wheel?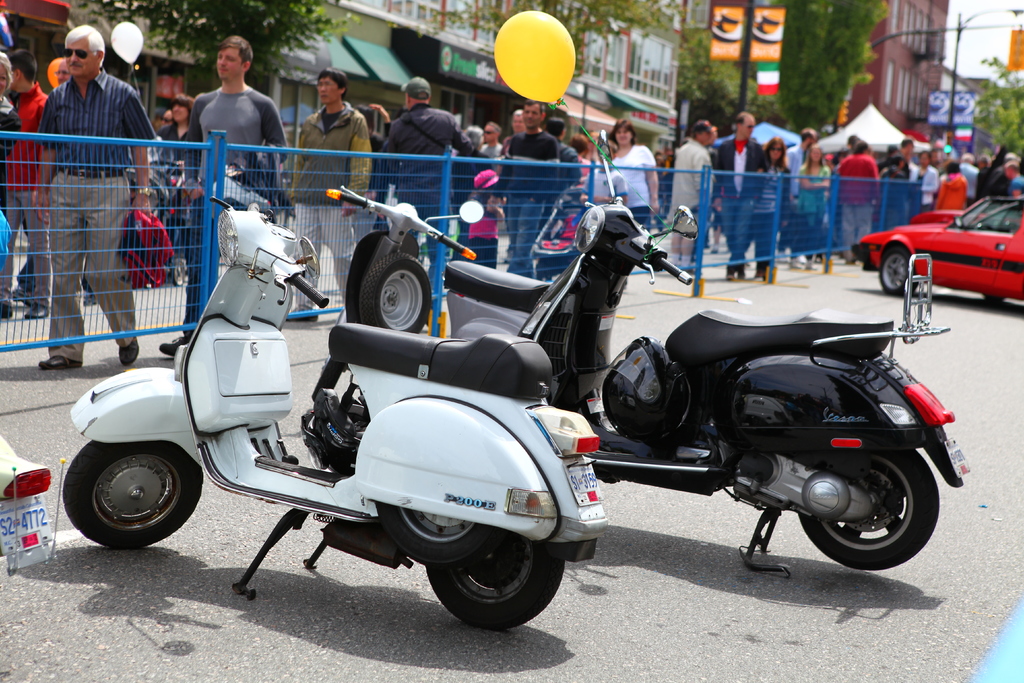
879, 245, 917, 297
